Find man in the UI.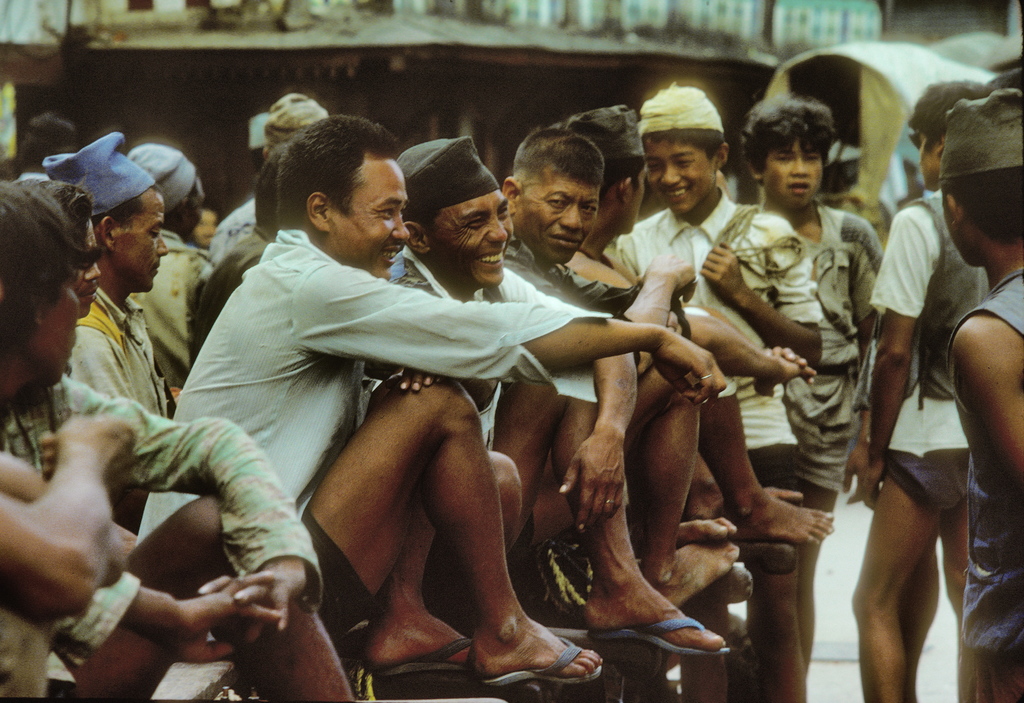
UI element at detection(10, 177, 99, 386).
